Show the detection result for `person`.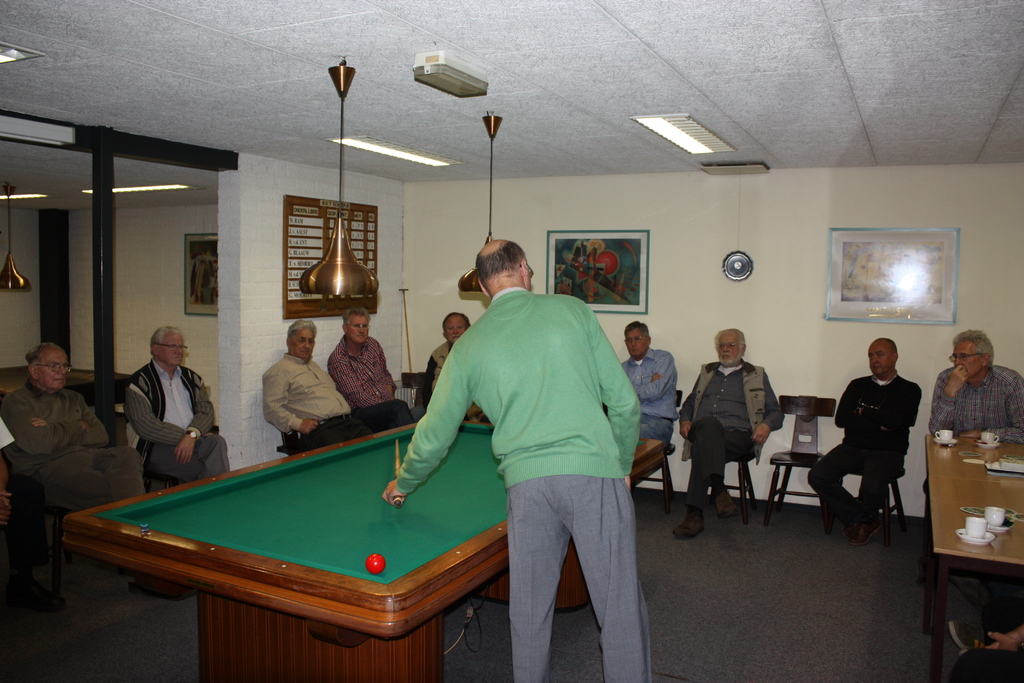
BBox(809, 336, 918, 537).
